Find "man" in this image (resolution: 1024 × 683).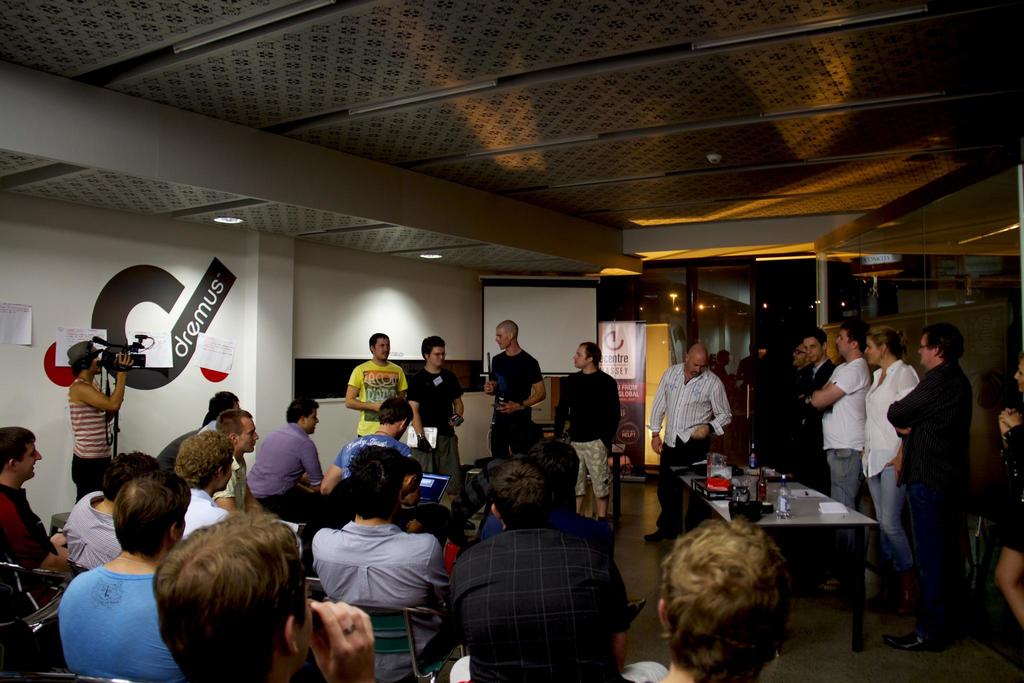
[207,410,266,513].
